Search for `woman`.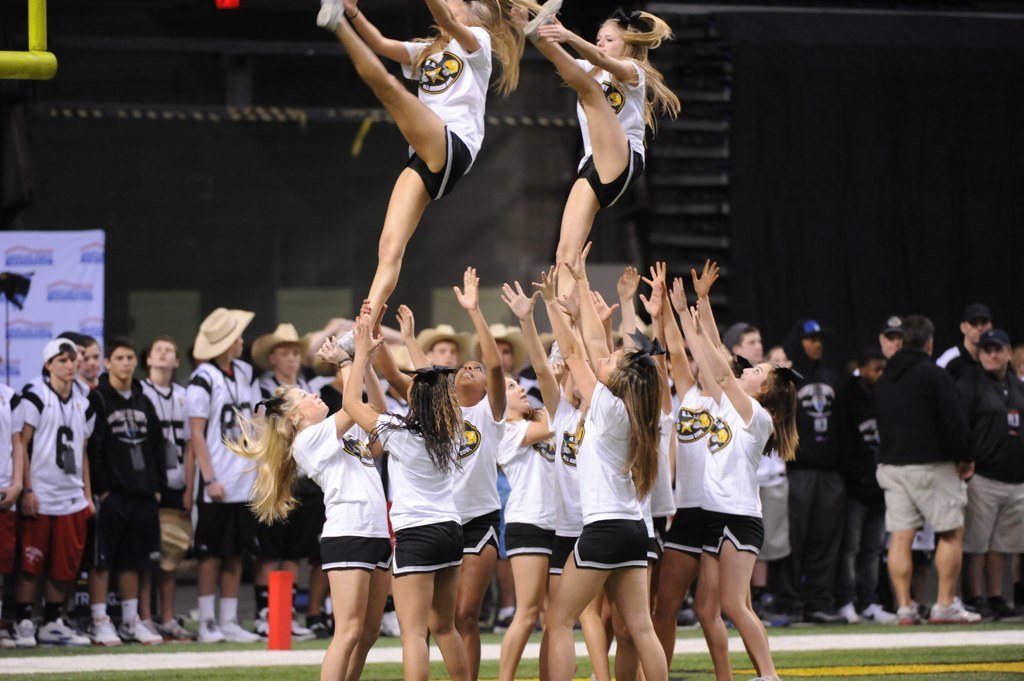
Found at {"left": 341, "top": 297, "right": 469, "bottom": 680}.
